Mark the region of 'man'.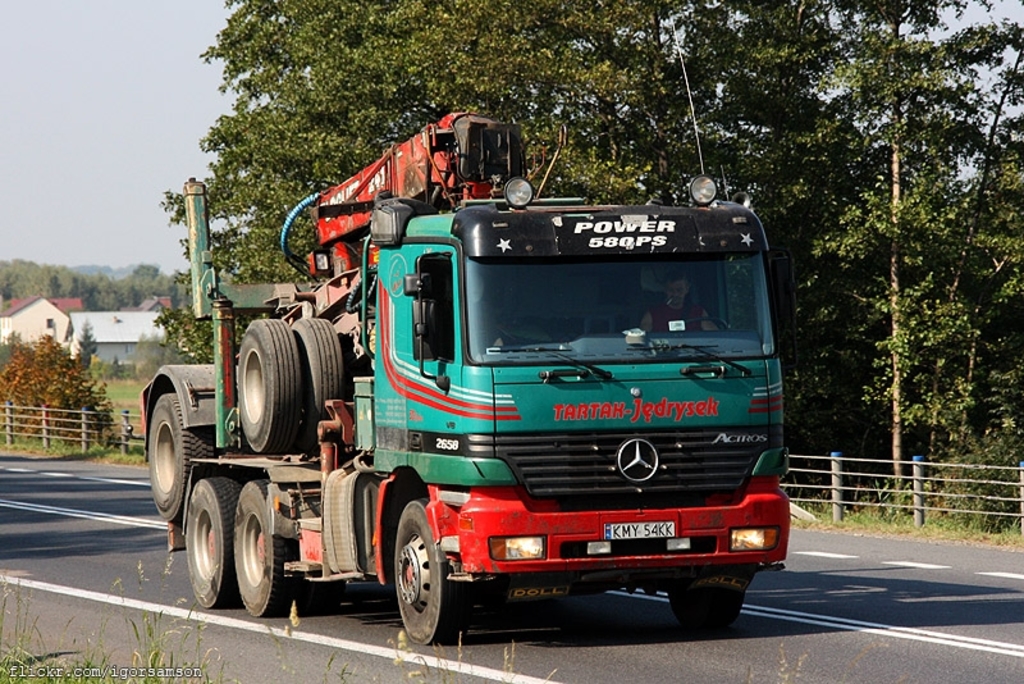
Region: <bbox>640, 270, 722, 334</bbox>.
